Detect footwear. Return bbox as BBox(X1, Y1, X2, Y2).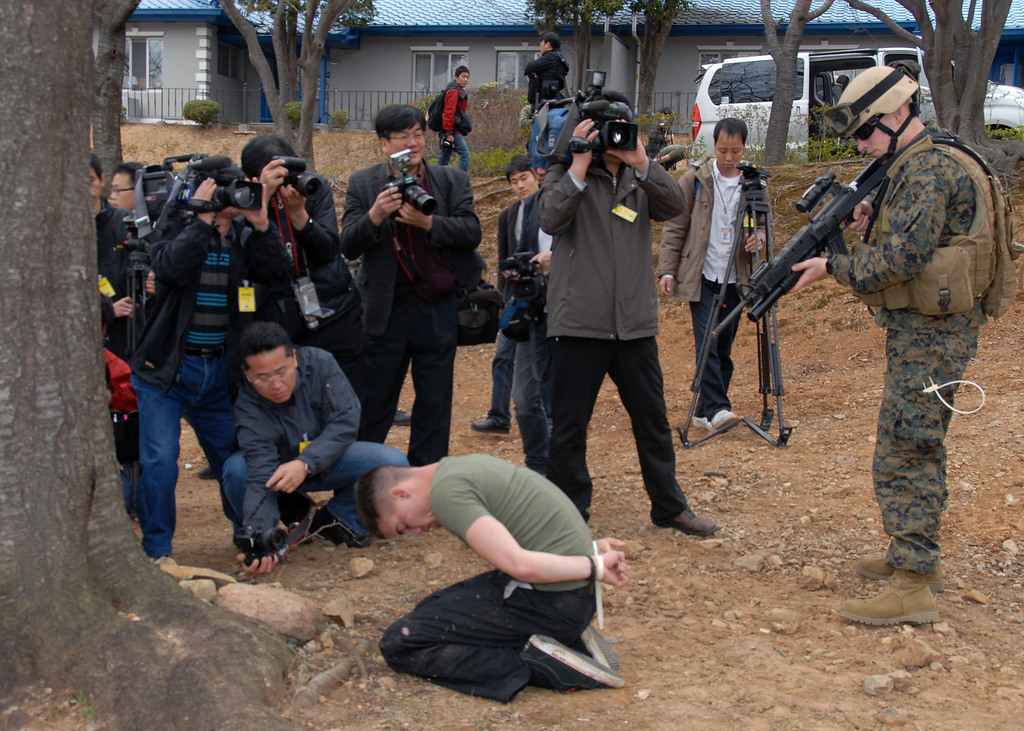
BBox(563, 620, 630, 693).
